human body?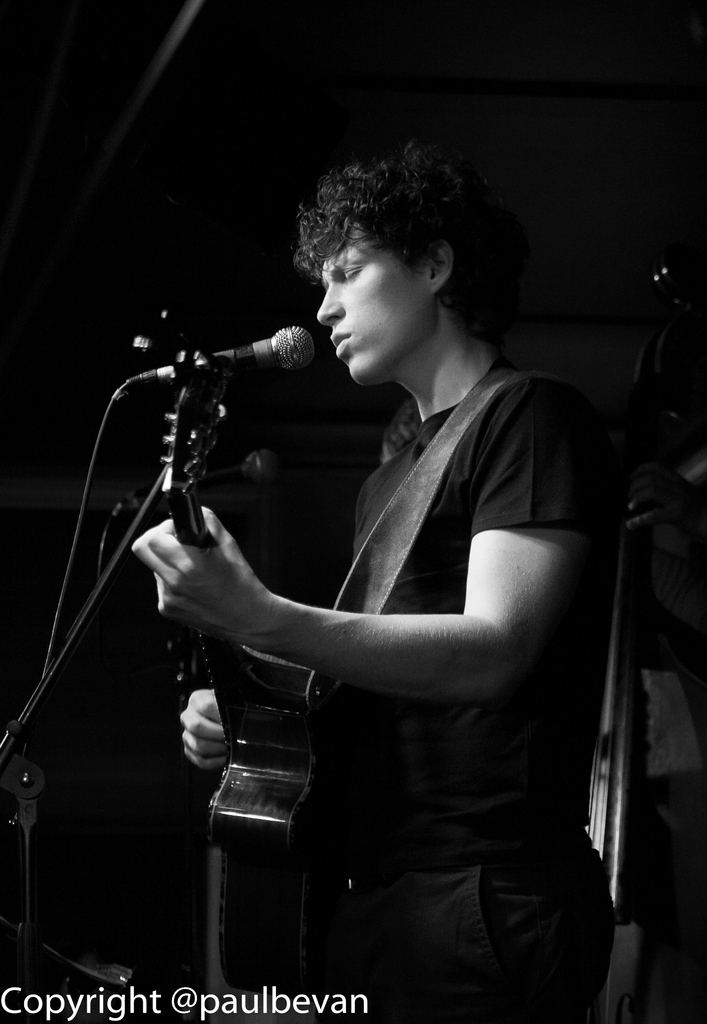
<region>141, 150, 627, 1018</region>
